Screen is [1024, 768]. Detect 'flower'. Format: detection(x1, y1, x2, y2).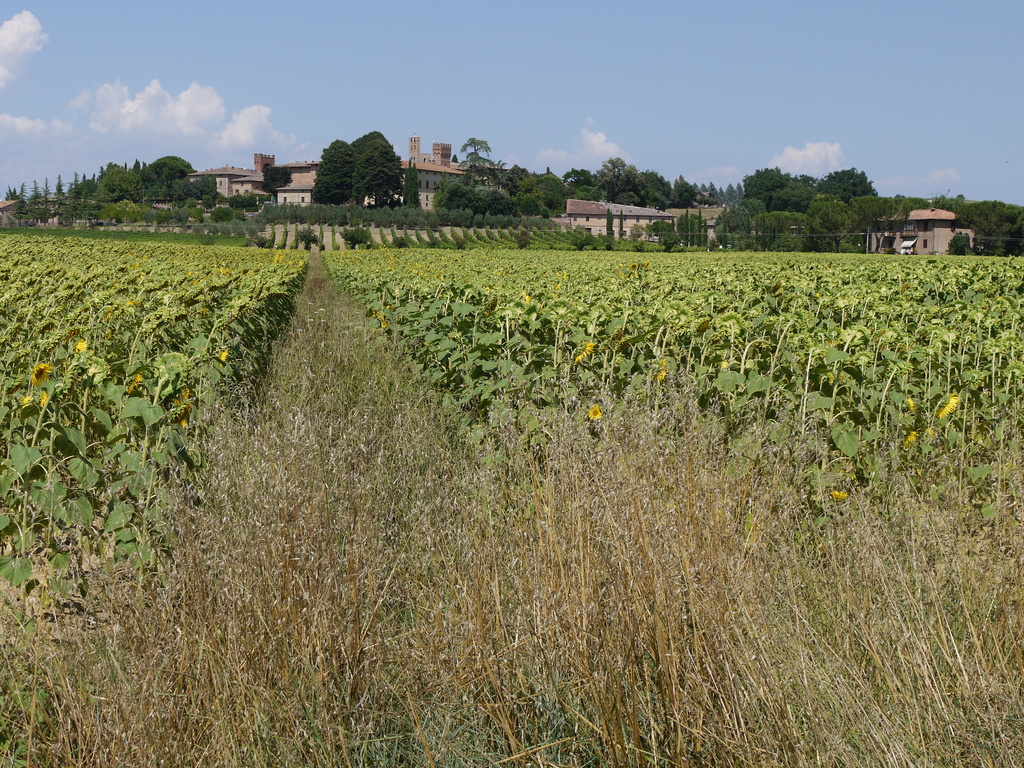
detection(906, 398, 914, 410).
